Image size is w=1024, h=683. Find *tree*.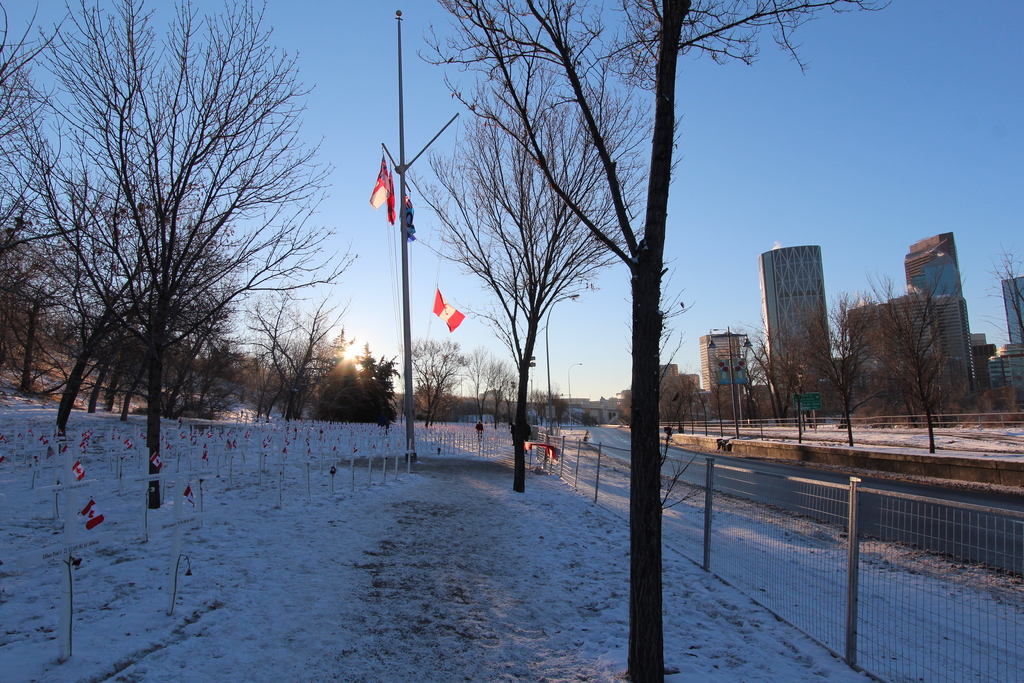
{"x1": 845, "y1": 263, "x2": 986, "y2": 439}.
